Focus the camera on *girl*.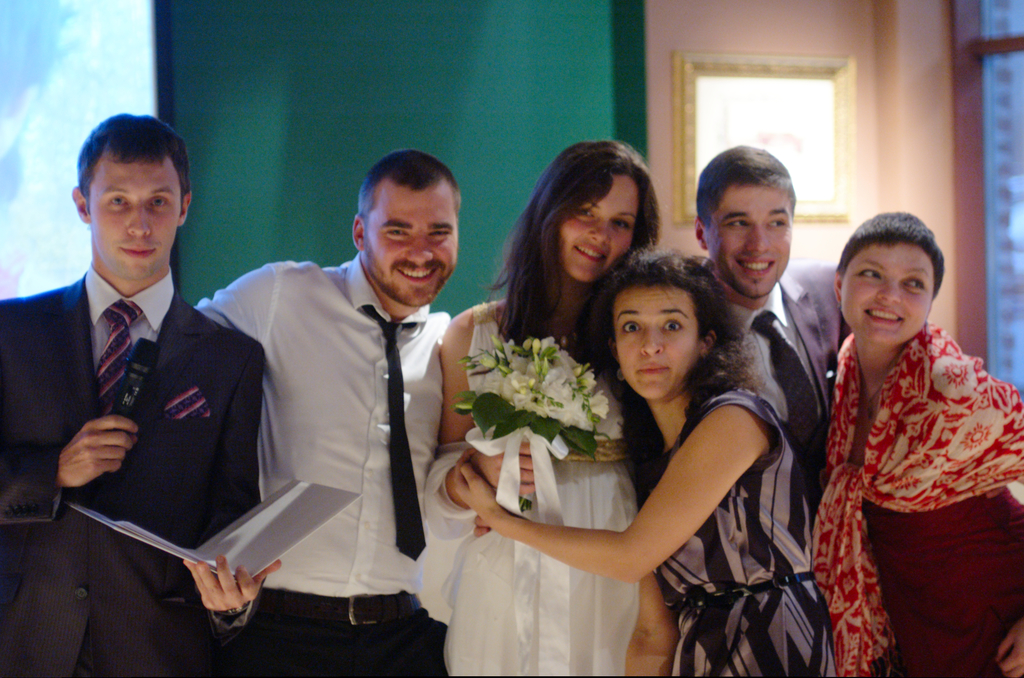
Focus region: x1=455 y1=244 x2=838 y2=677.
